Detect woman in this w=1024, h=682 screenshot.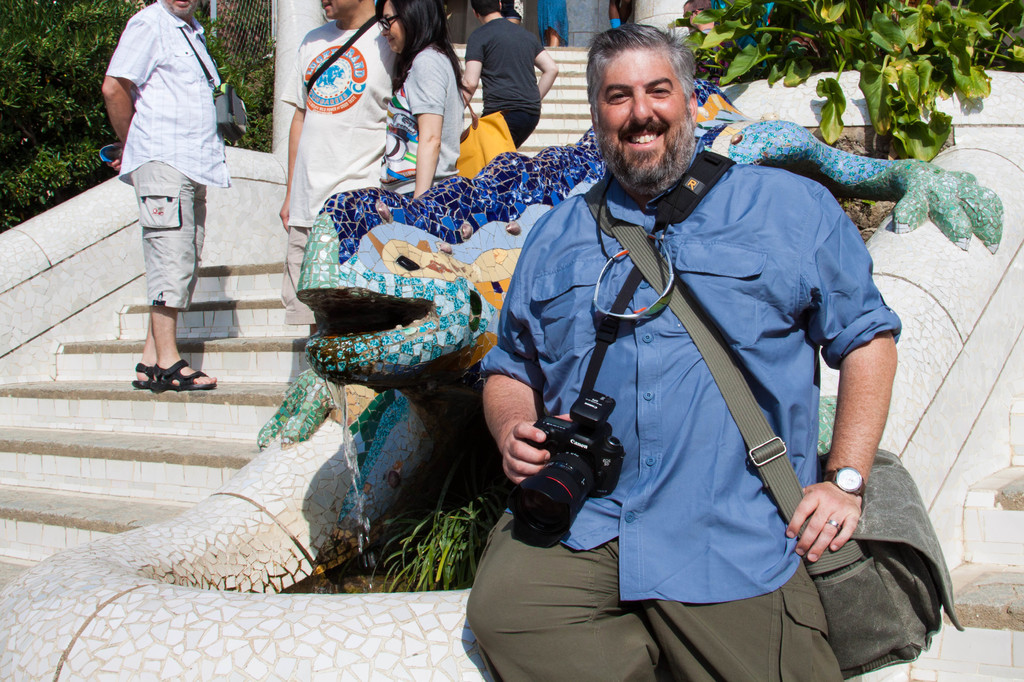
Detection: bbox=(380, 17, 470, 196).
